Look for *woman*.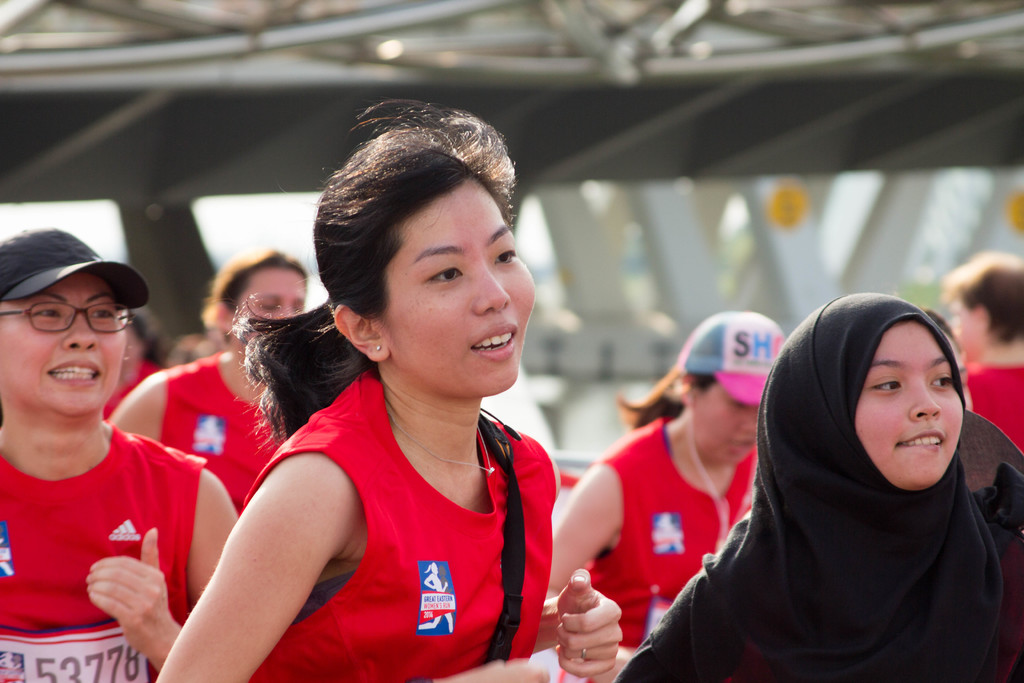
Found: select_region(156, 97, 627, 682).
